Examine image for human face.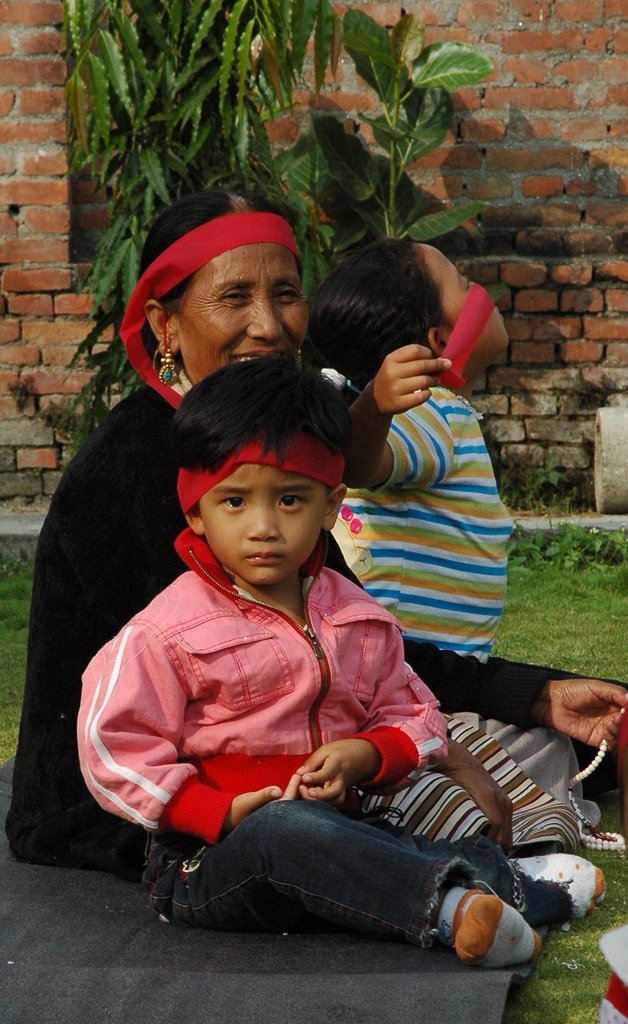
Examination result: [169, 244, 302, 388].
